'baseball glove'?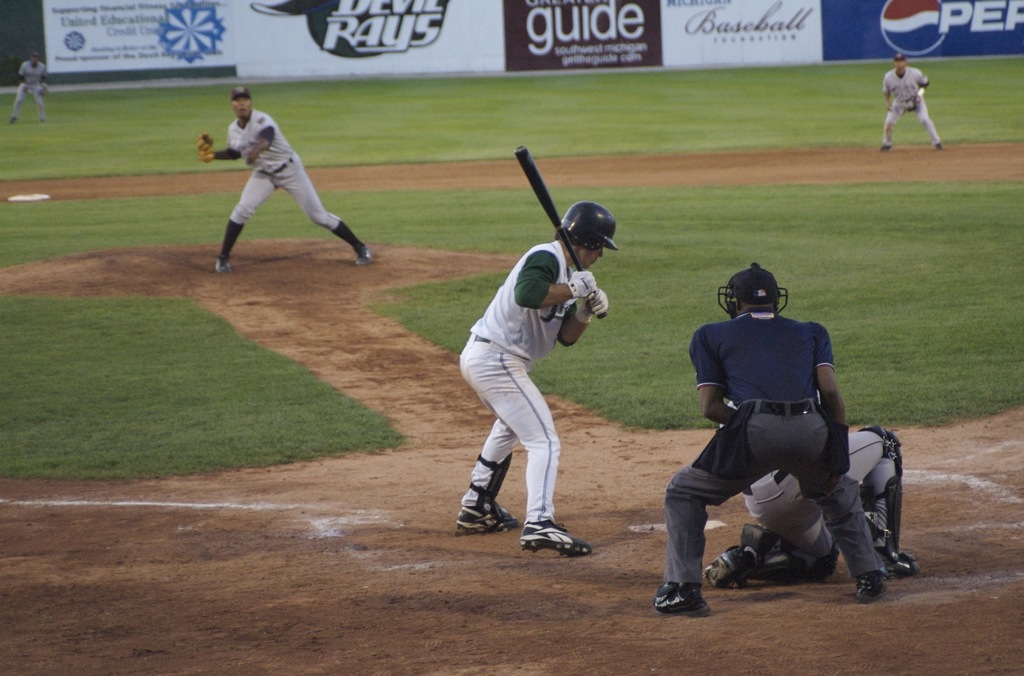
<bbox>905, 95, 920, 110</bbox>
